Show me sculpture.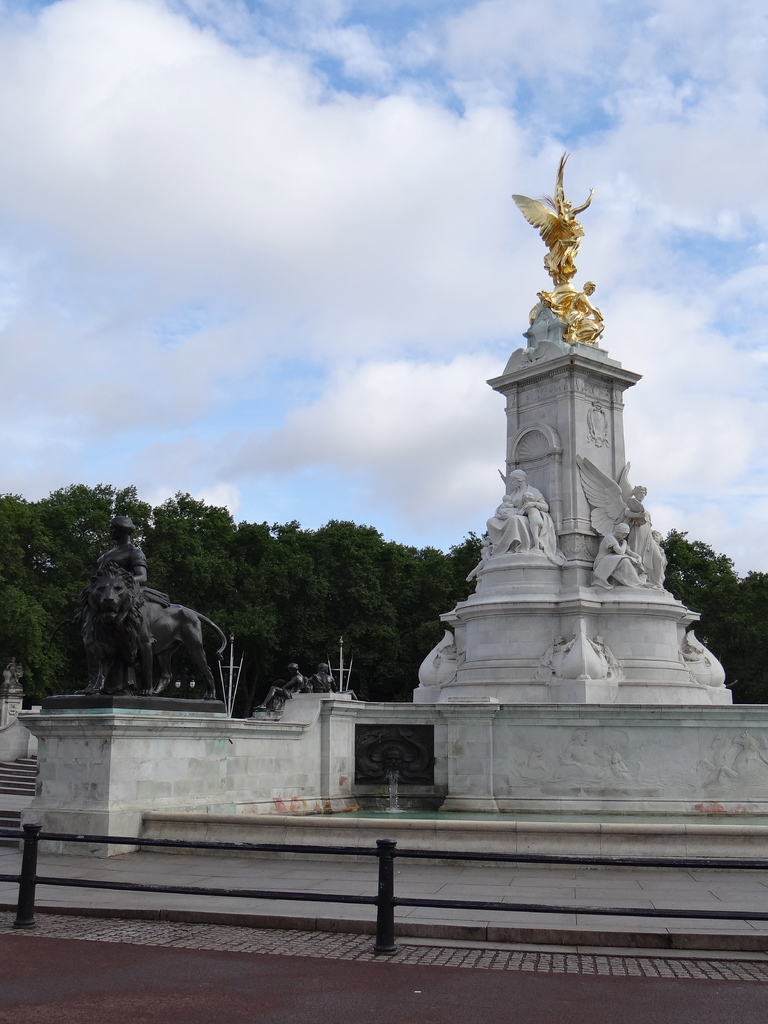
sculpture is here: bbox=[557, 726, 614, 780].
